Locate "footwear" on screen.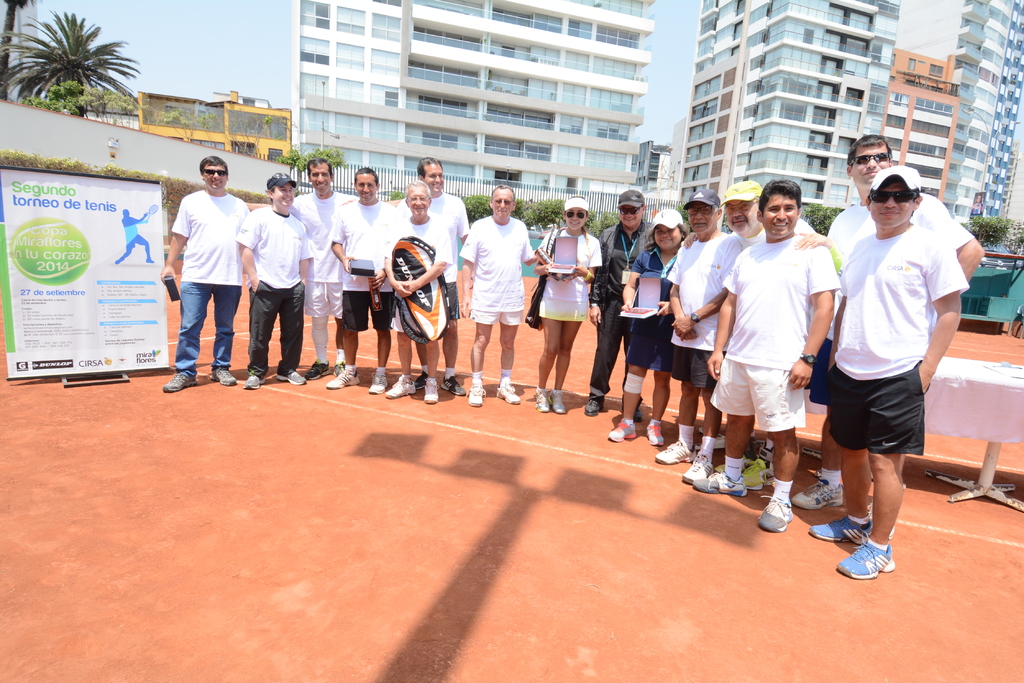
On screen at BBox(531, 387, 550, 412).
